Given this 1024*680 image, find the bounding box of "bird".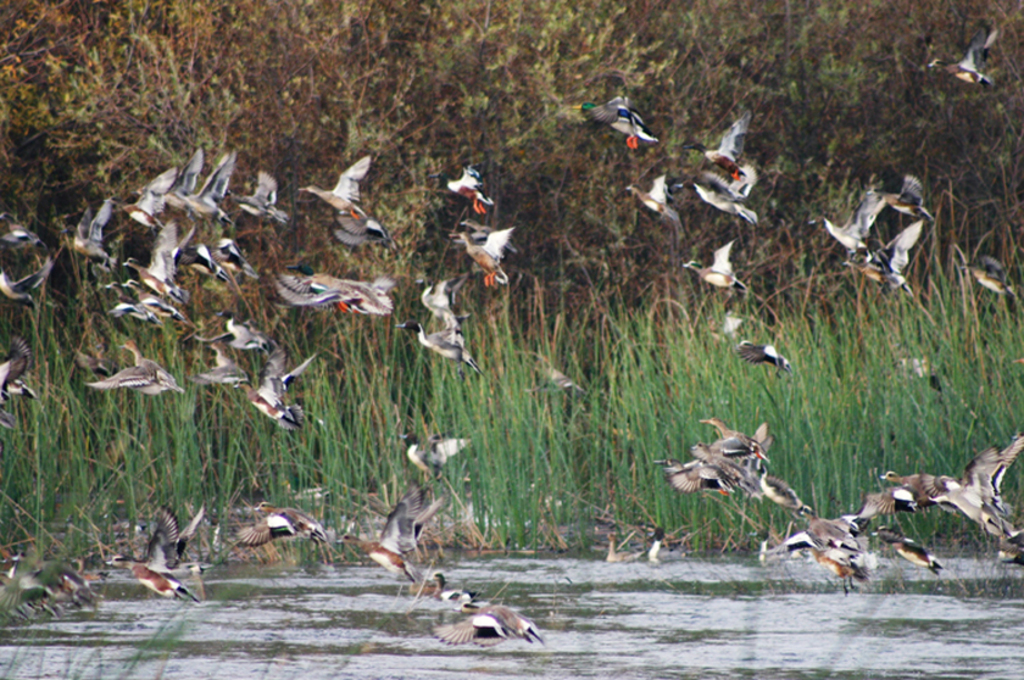
BBox(447, 223, 517, 294).
